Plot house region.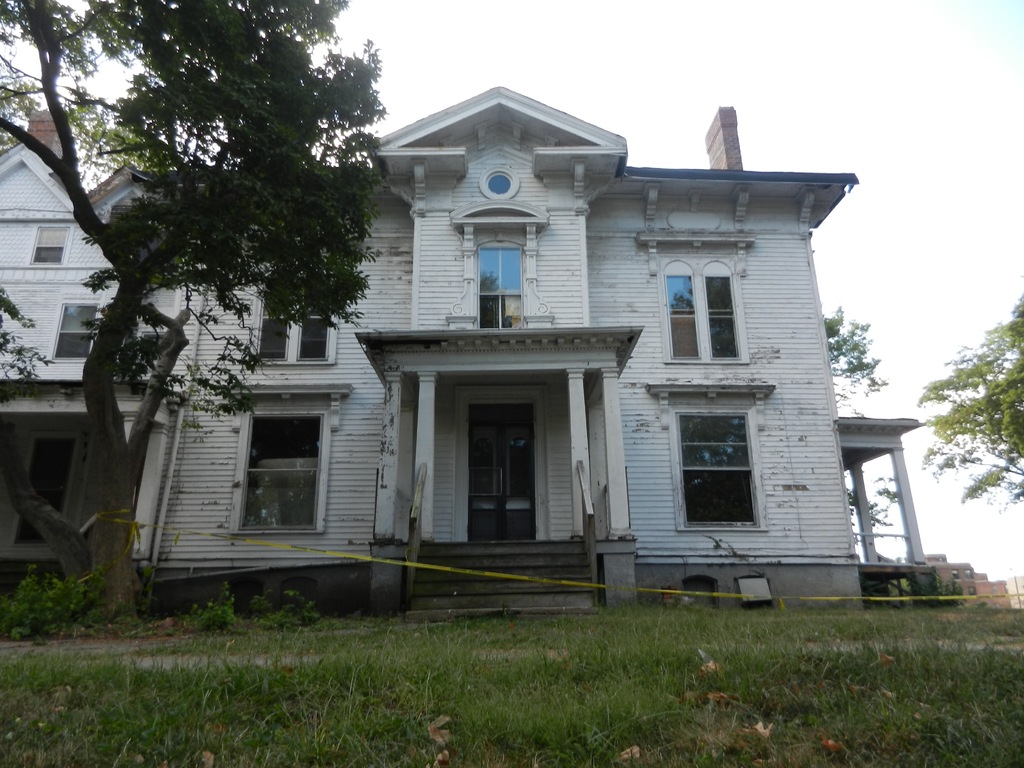
Plotted at box(0, 106, 179, 594).
